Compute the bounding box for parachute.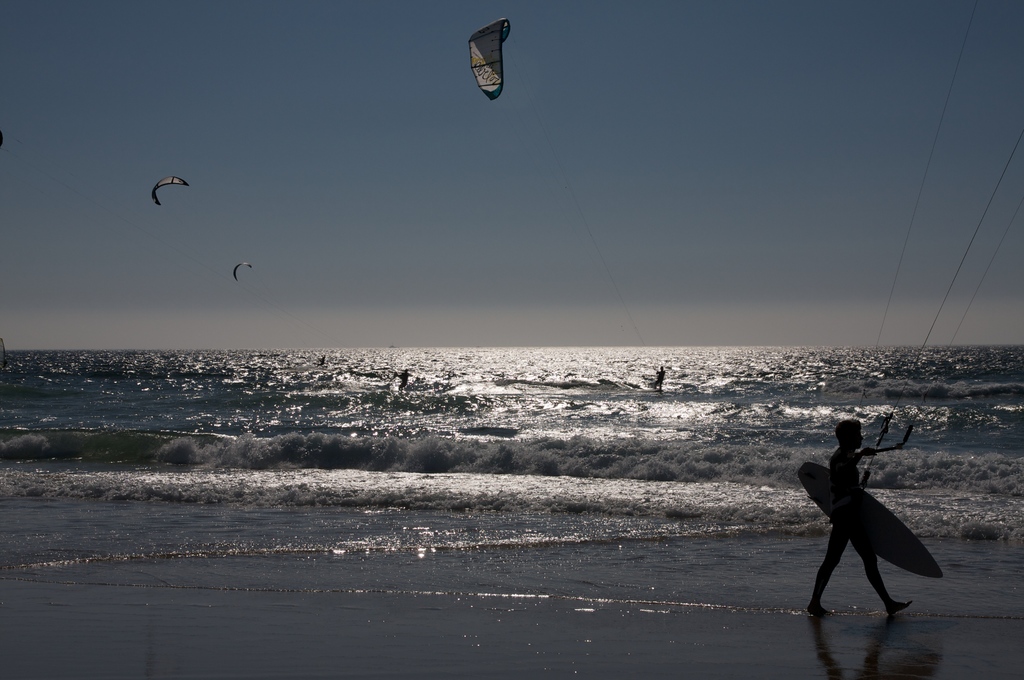
[154,177,193,209].
